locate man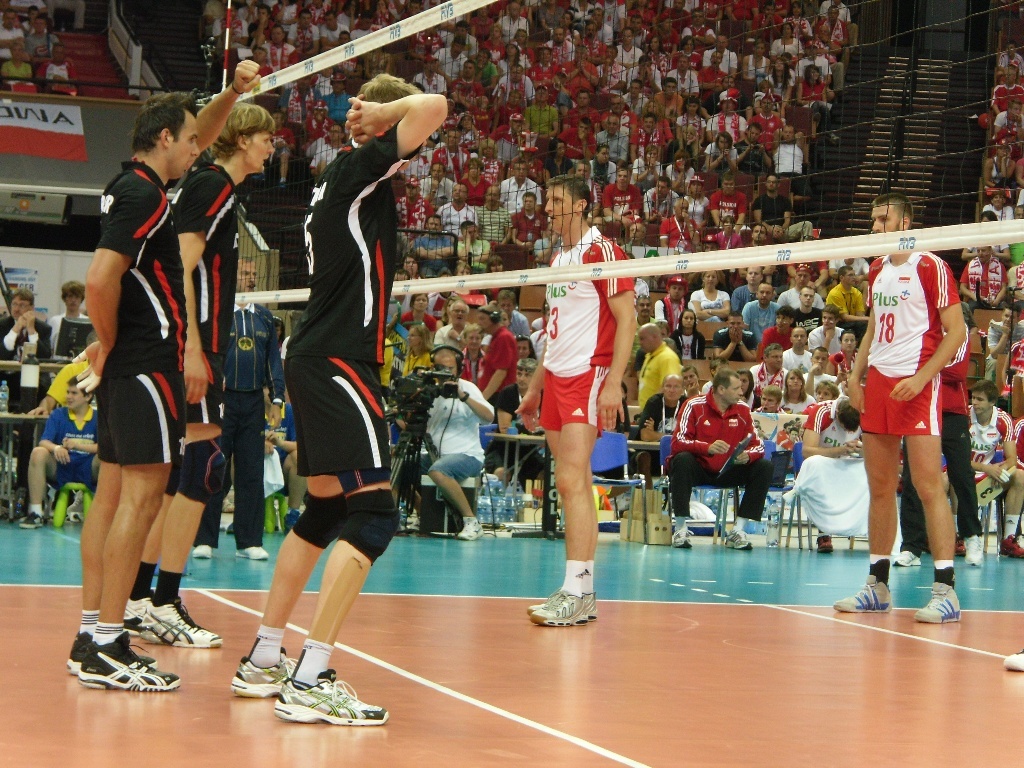
region(753, 96, 785, 141)
